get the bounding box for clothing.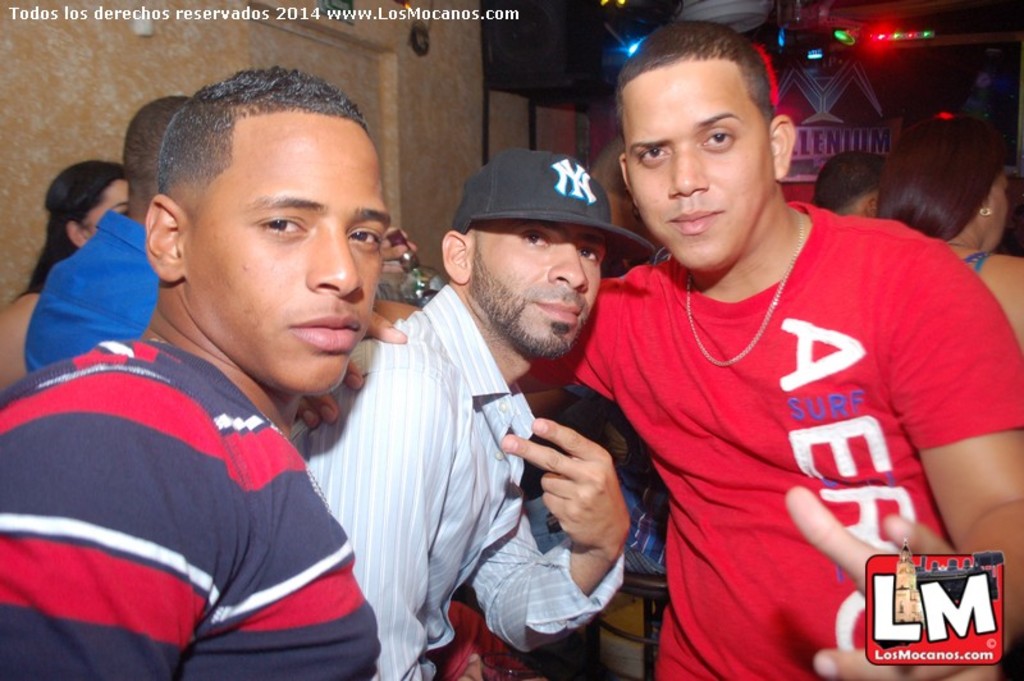
x1=284 y1=285 x2=627 y2=680.
